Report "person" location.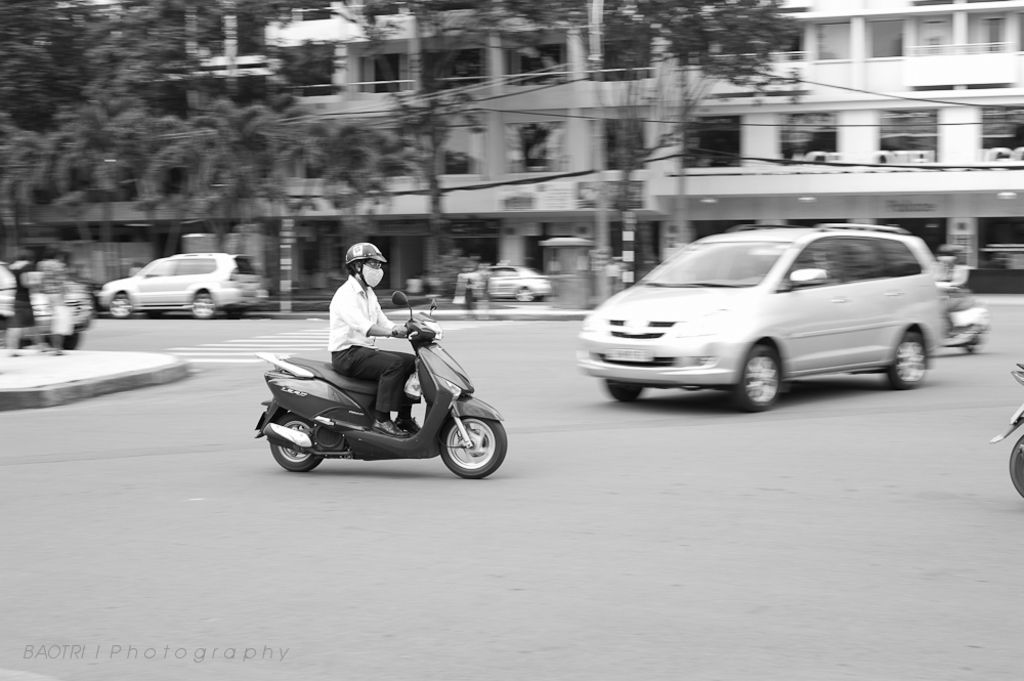
Report: pyautogui.locateOnScreen(7, 259, 47, 365).
